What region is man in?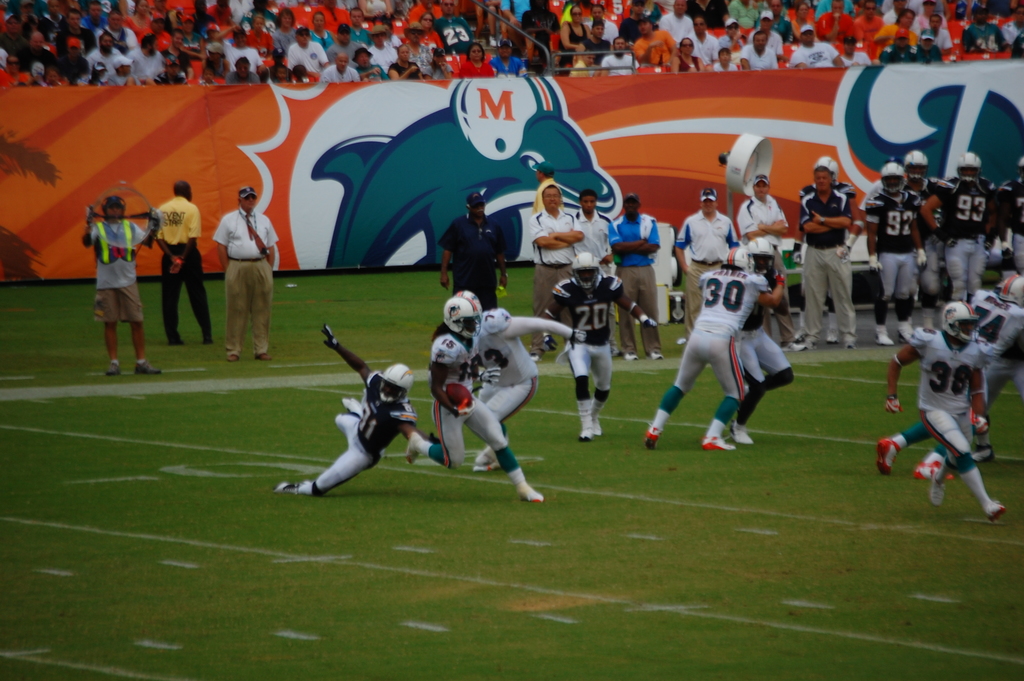
409:290:545:500.
